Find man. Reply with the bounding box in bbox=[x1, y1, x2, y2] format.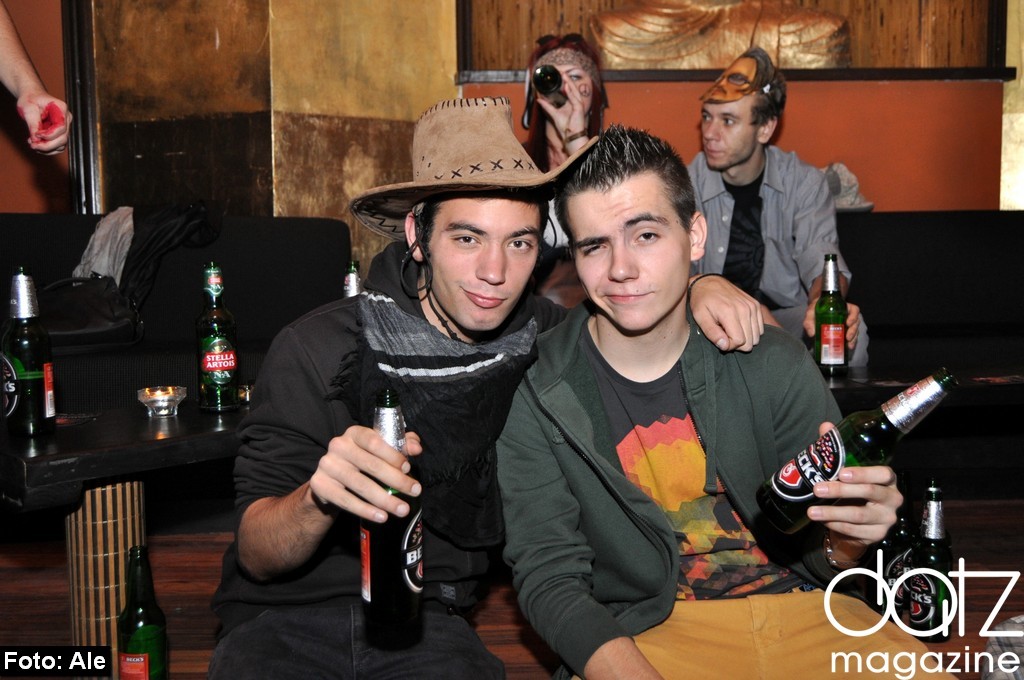
bbox=[0, 1, 71, 158].
